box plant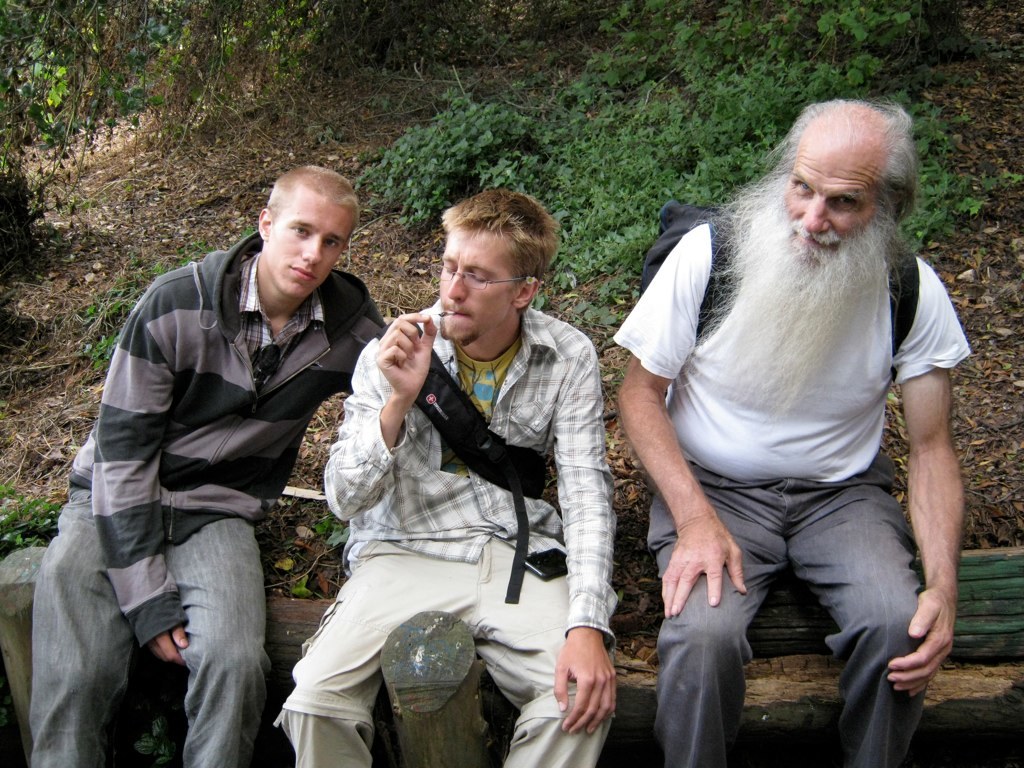
72/323/117/373
